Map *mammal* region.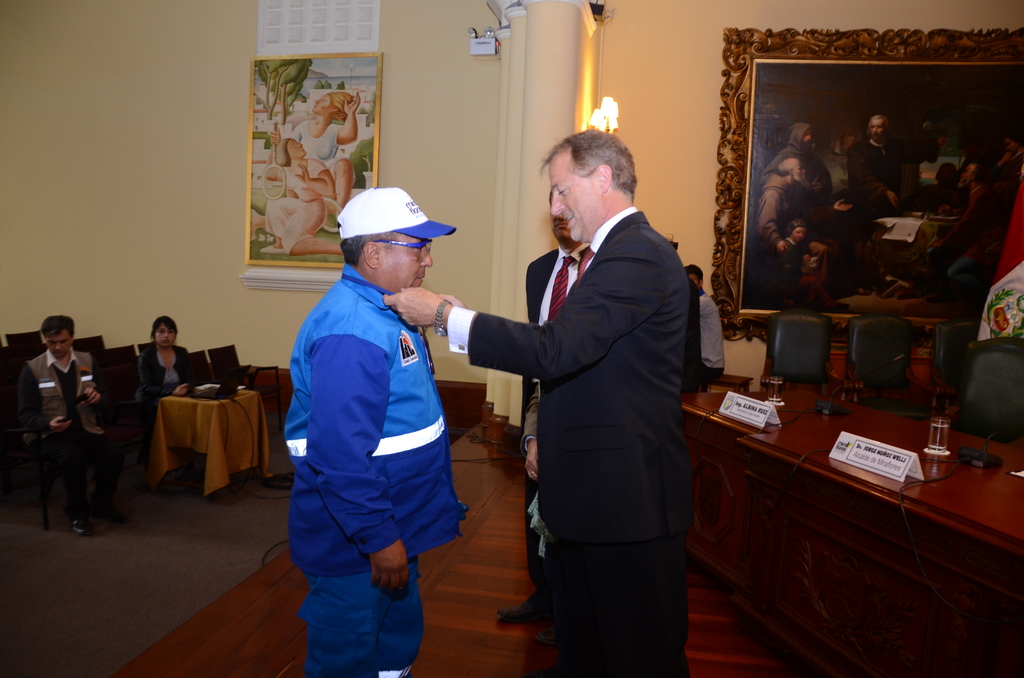
Mapped to 911,158,1014,296.
